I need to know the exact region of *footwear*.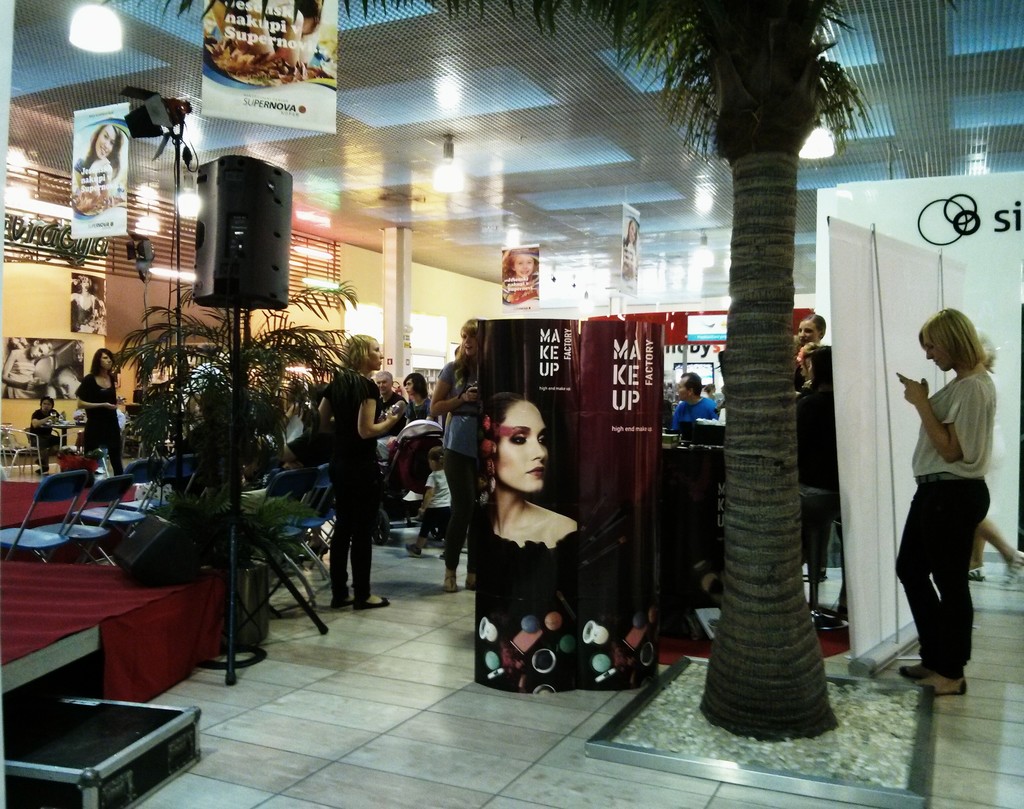
Region: (left=1001, top=552, right=1023, bottom=588).
